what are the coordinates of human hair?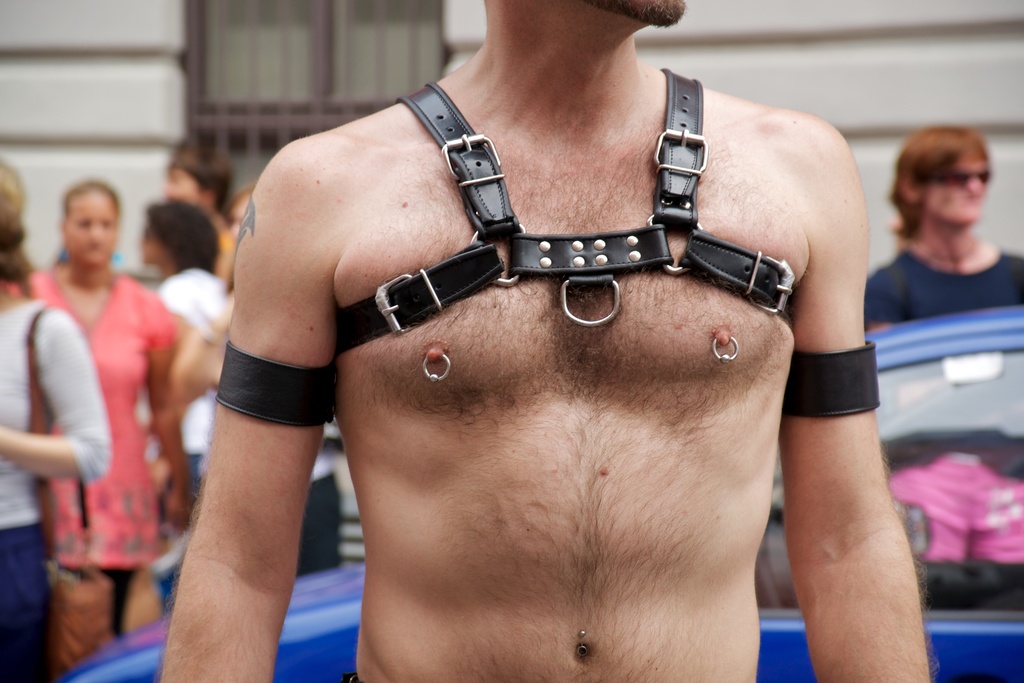
143,199,221,277.
